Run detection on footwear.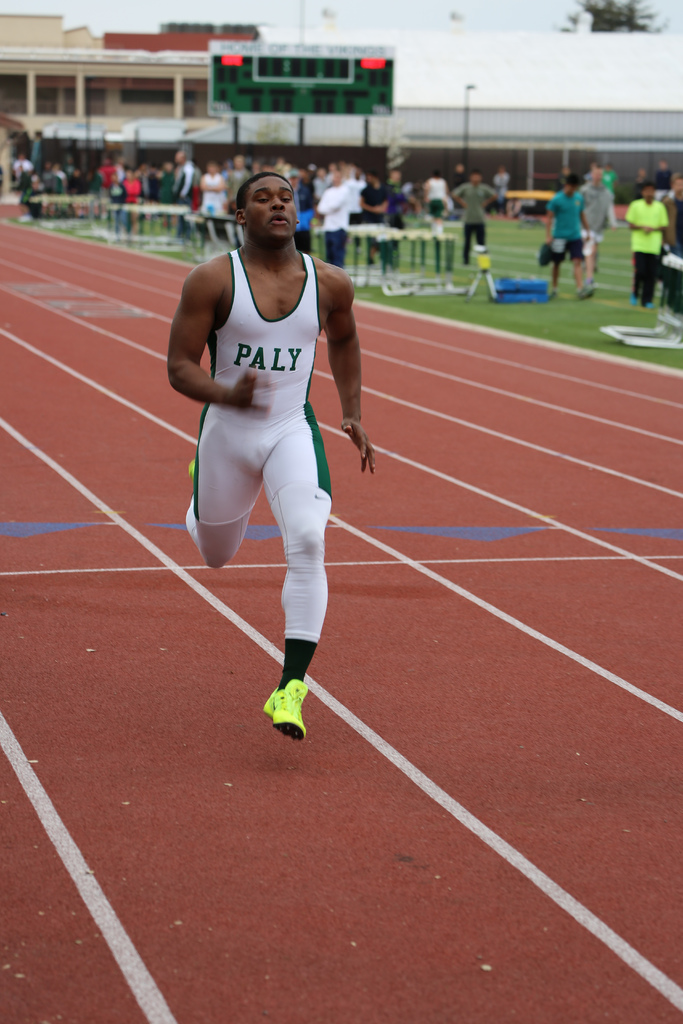
Result: (251, 675, 318, 745).
